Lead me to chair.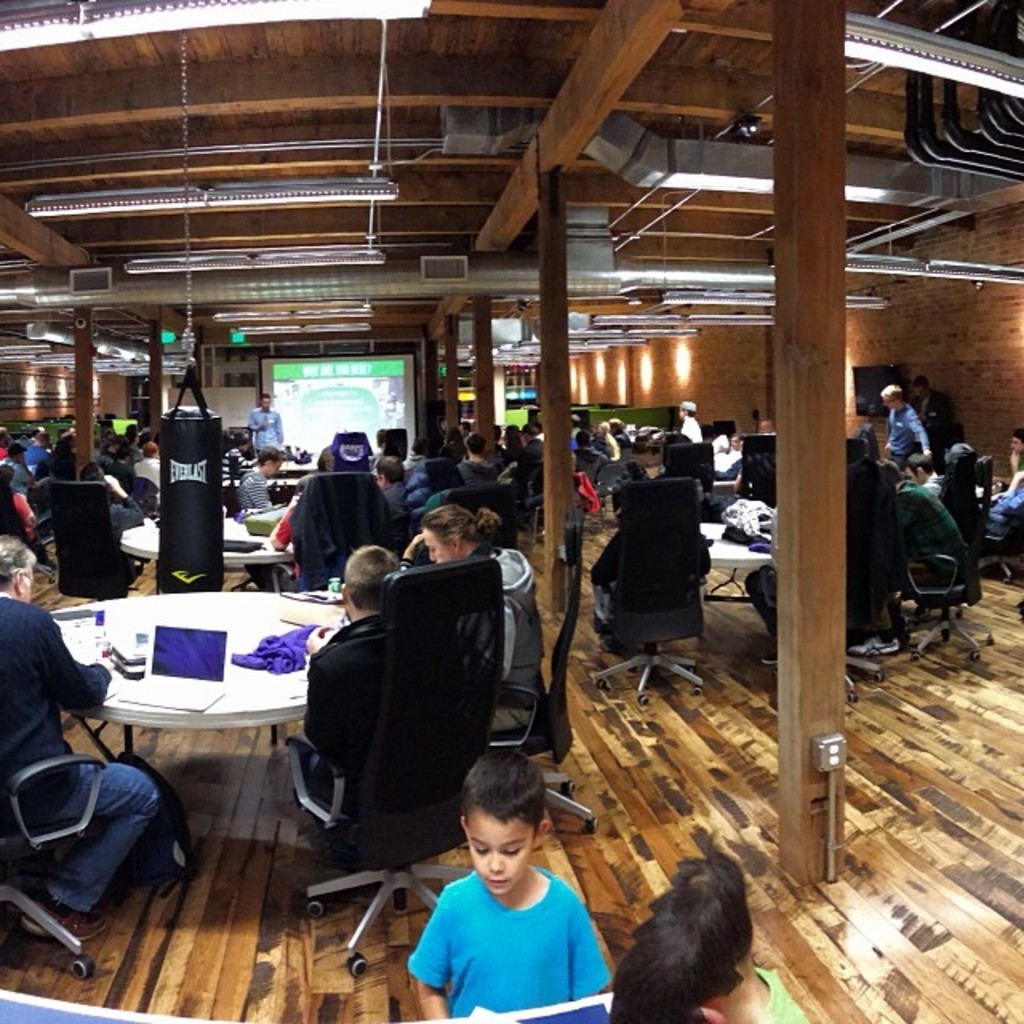
Lead to [587,469,704,714].
